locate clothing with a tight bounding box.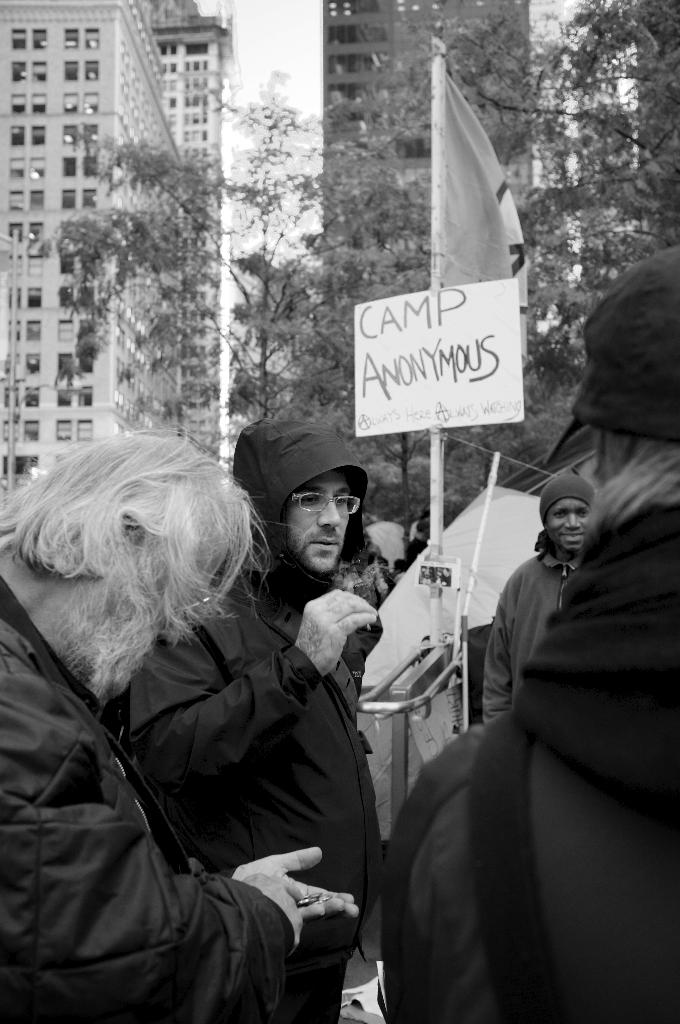
482:538:579:722.
